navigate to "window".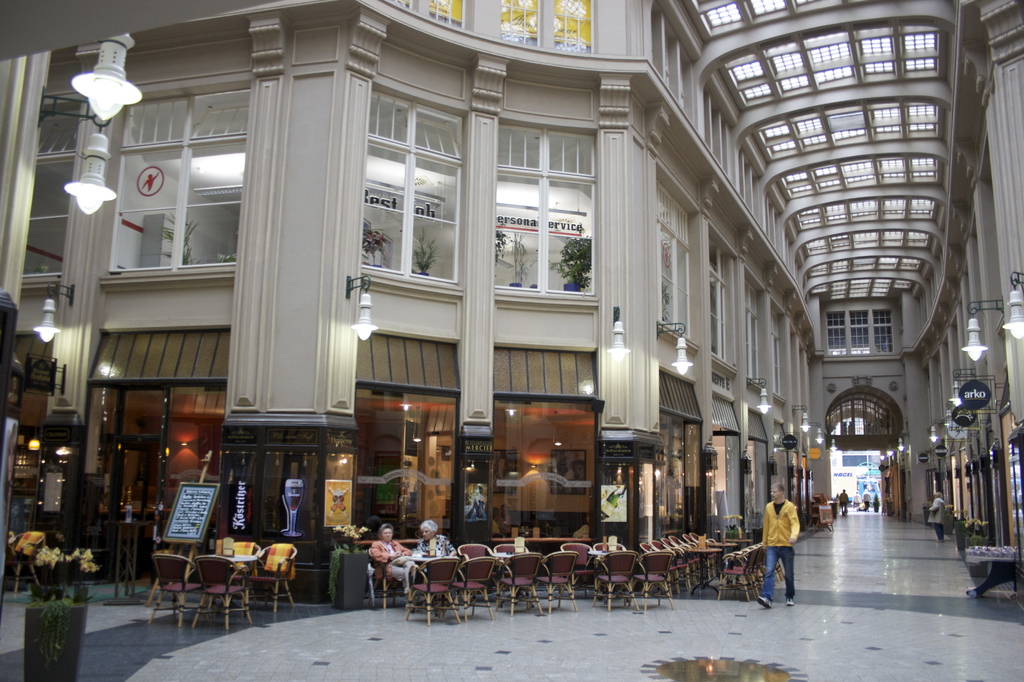
Navigation target: crop(780, 199, 946, 236).
